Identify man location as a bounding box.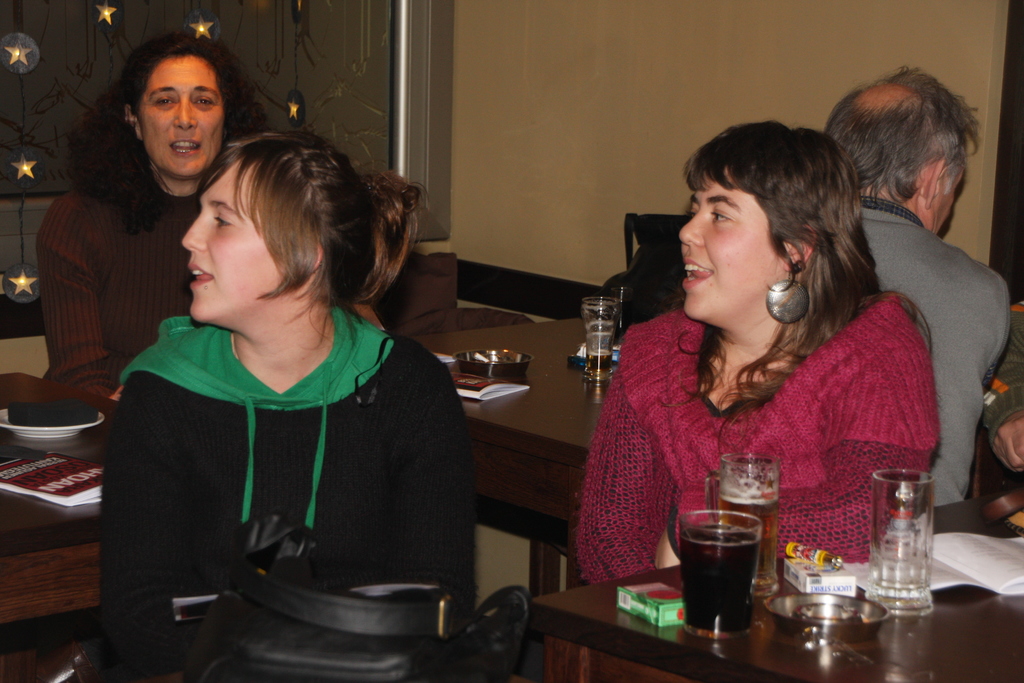
{"left": 810, "top": 60, "right": 1009, "bottom": 514}.
